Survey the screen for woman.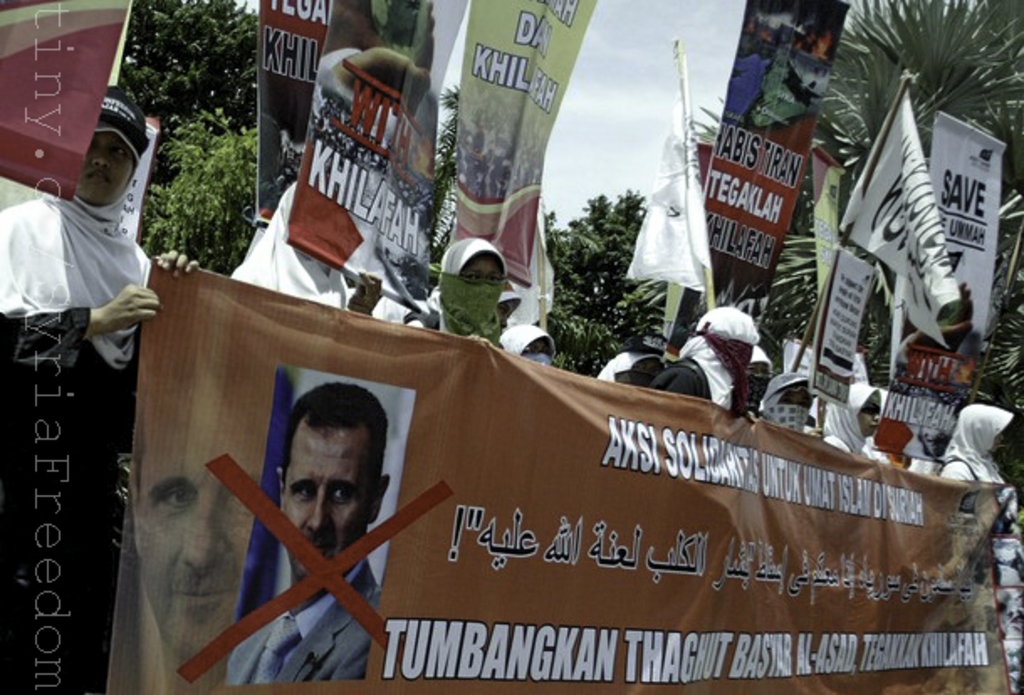
Survey found: {"x1": 0, "y1": 84, "x2": 210, "y2": 693}.
